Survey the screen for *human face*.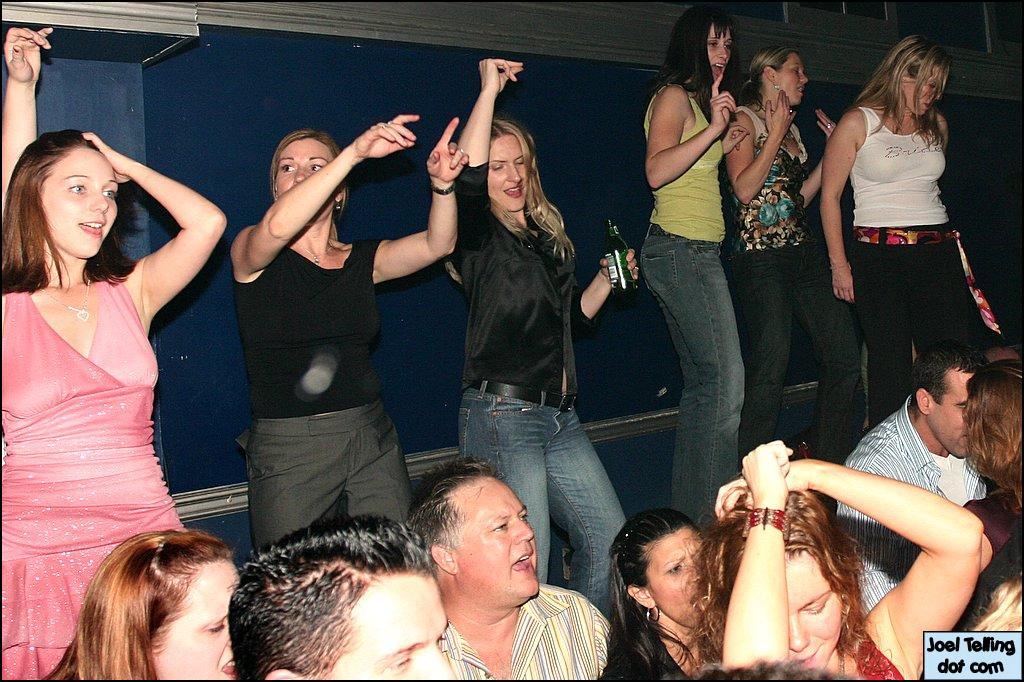
Survey found: pyautogui.locateOnScreen(773, 55, 805, 107).
